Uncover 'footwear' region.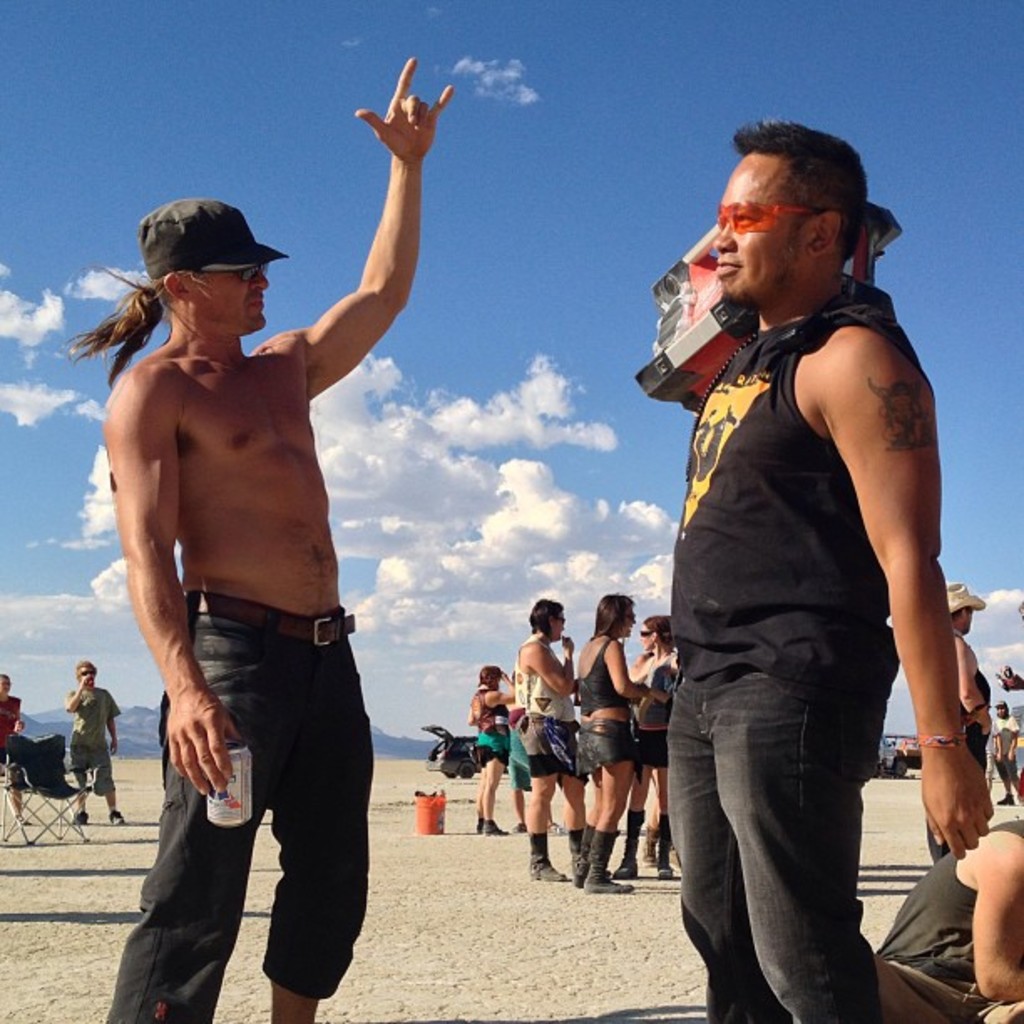
Uncovered: [997, 788, 1019, 810].
